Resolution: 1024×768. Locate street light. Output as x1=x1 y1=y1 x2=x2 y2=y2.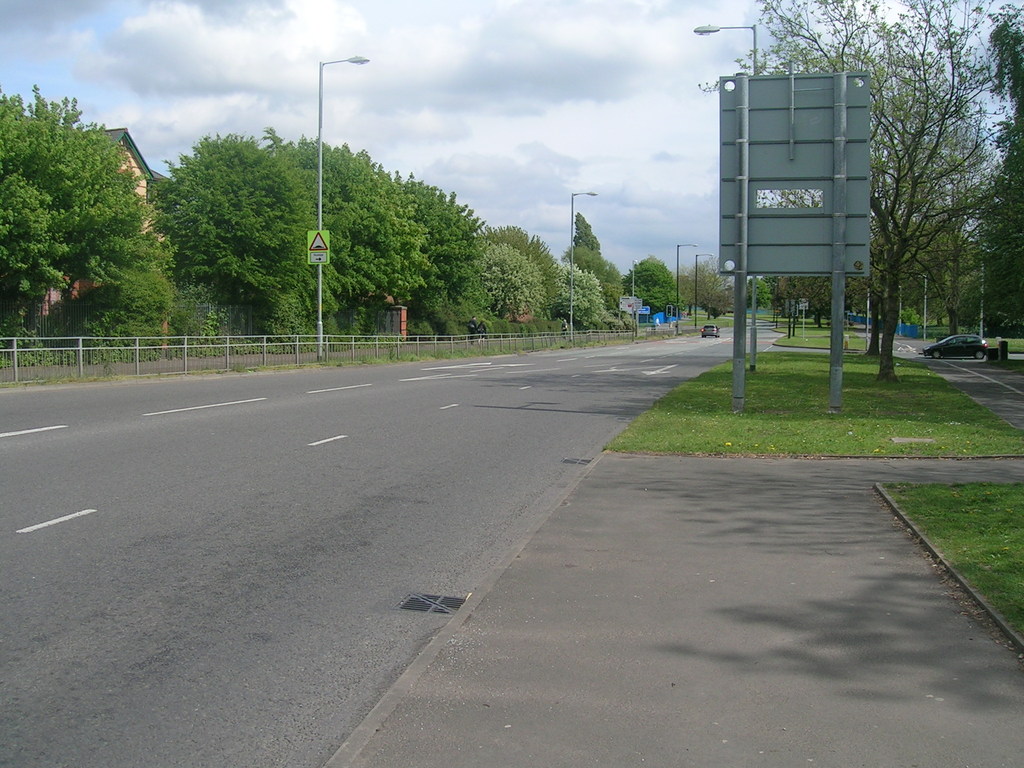
x1=564 y1=189 x2=599 y2=342.
